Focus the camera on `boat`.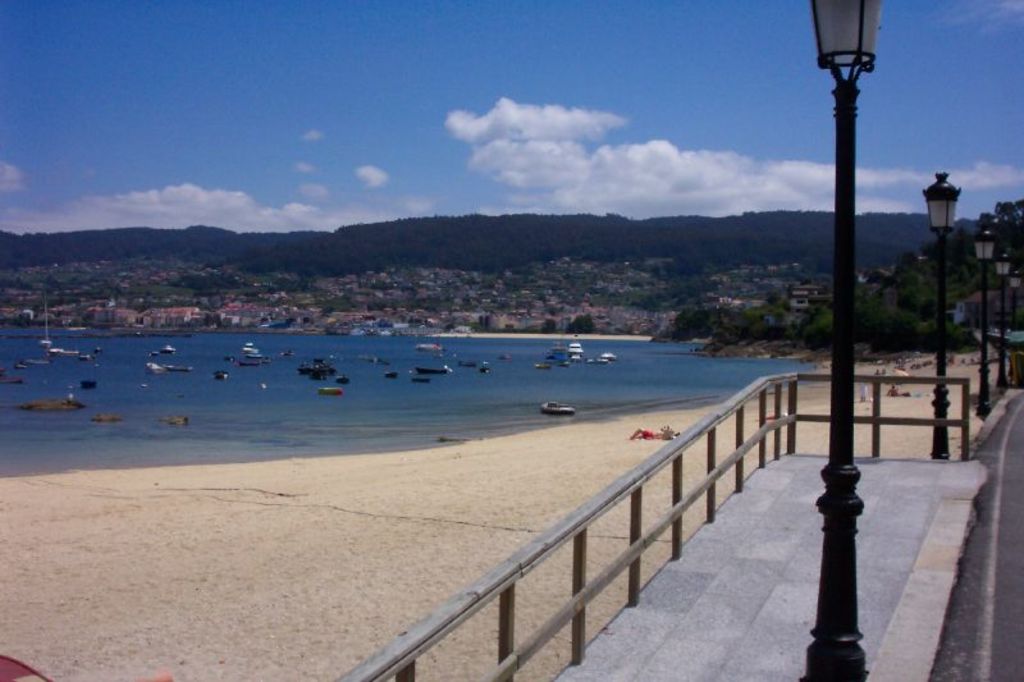
Focus region: x1=579, y1=357, x2=600, y2=363.
